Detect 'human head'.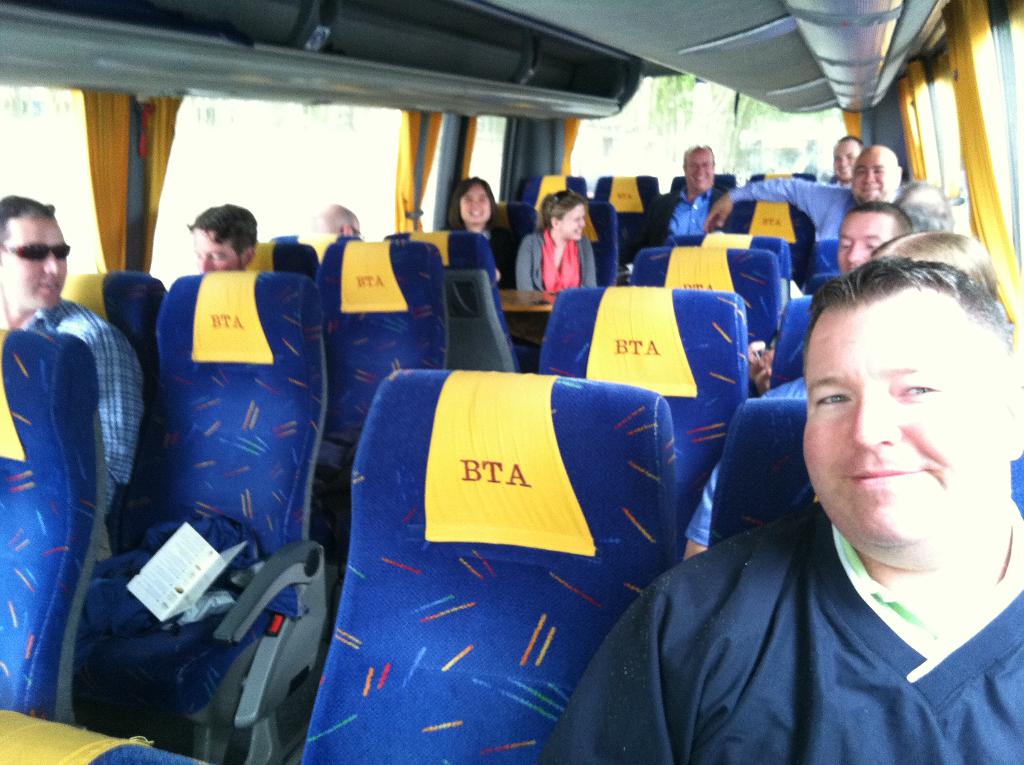
Detected at [x1=848, y1=146, x2=904, y2=205].
